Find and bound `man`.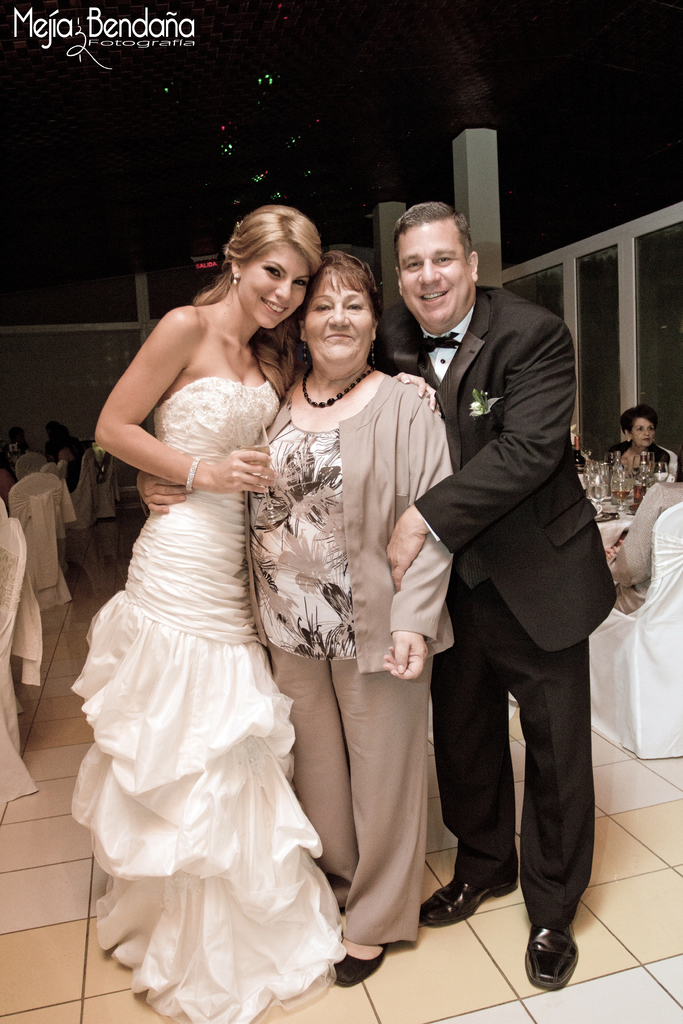
Bound: x1=45, y1=424, x2=82, y2=463.
